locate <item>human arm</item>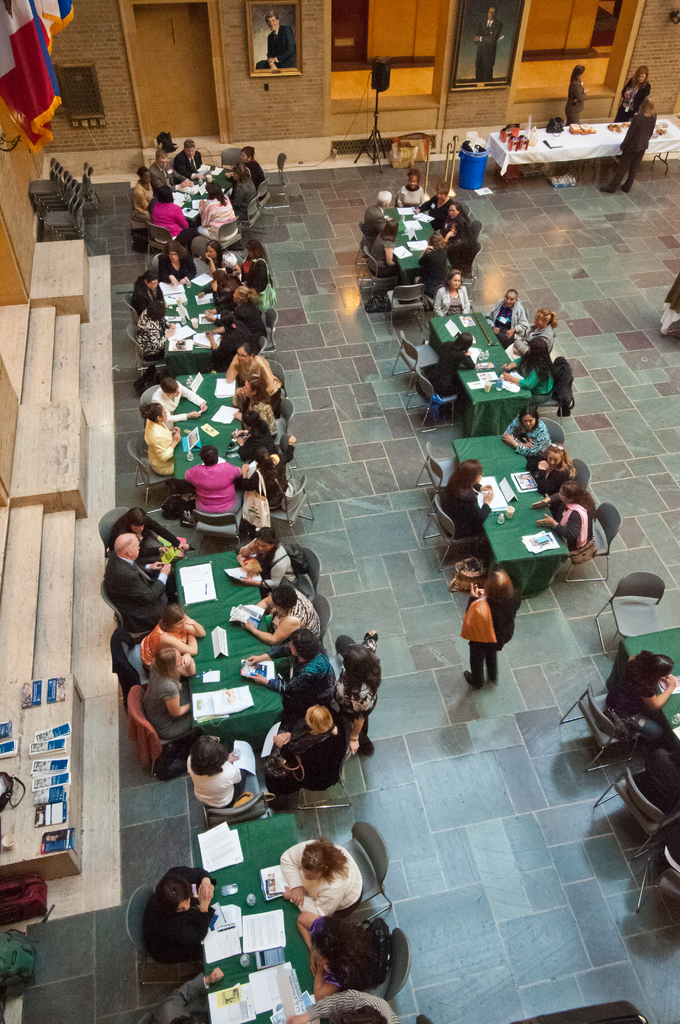
region(271, 839, 319, 899)
